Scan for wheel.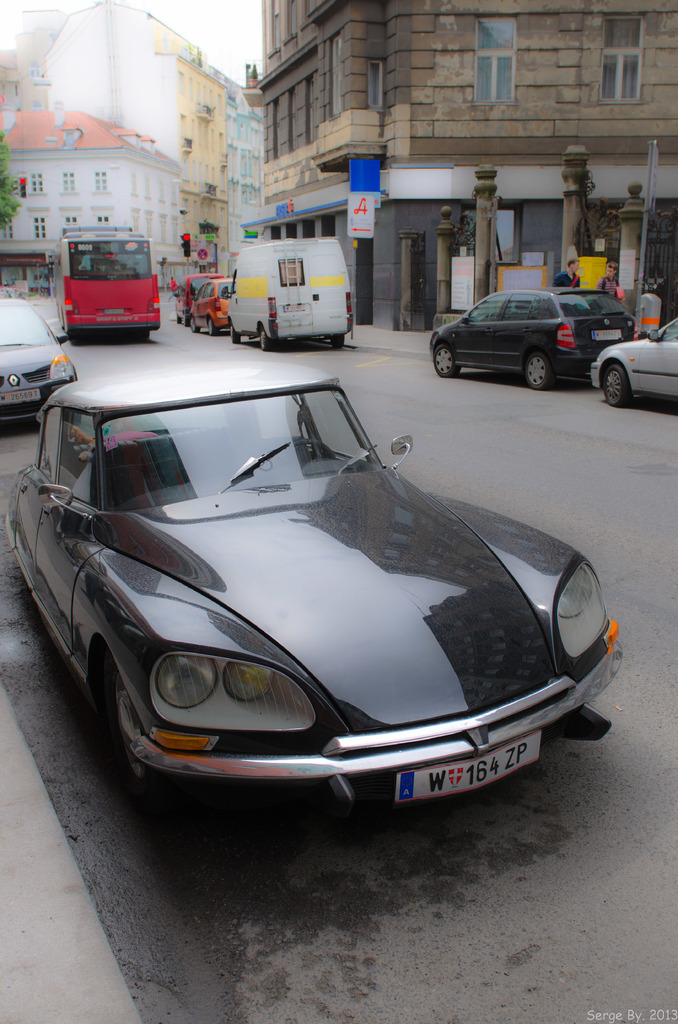
Scan result: box=[251, 321, 273, 350].
